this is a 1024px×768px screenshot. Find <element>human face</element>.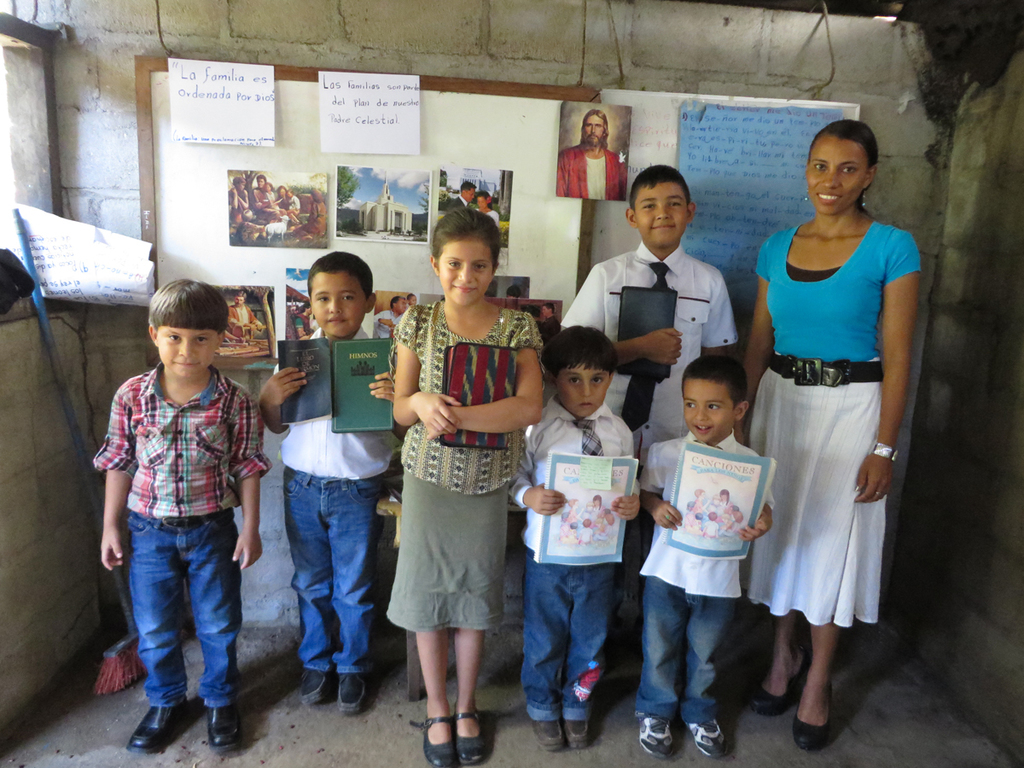
Bounding box: rect(463, 189, 473, 201).
